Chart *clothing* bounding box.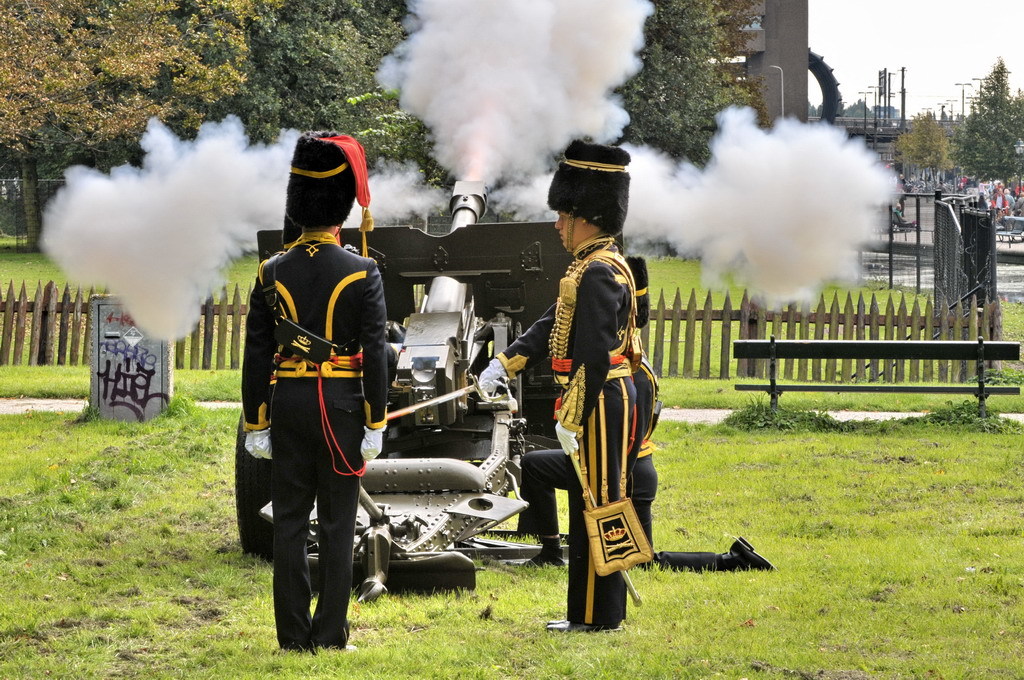
Charted: [left=498, top=231, right=655, bottom=613].
